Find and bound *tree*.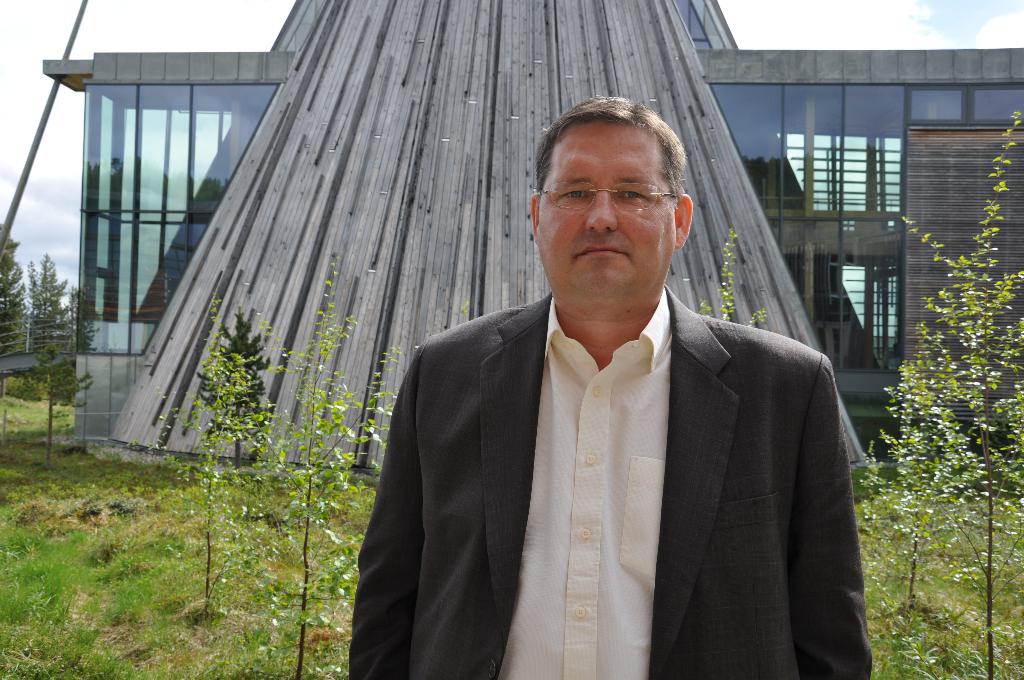
Bound: pyautogui.locateOnScreen(26, 250, 69, 354).
